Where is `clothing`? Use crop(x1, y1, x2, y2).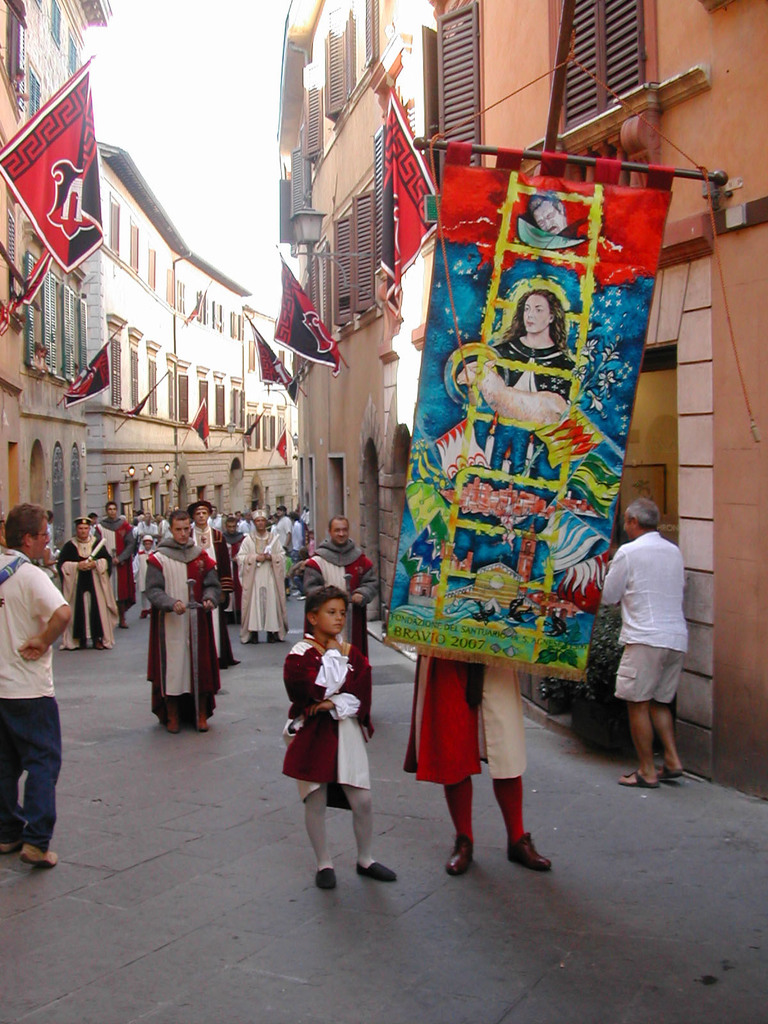
crop(598, 495, 704, 750).
